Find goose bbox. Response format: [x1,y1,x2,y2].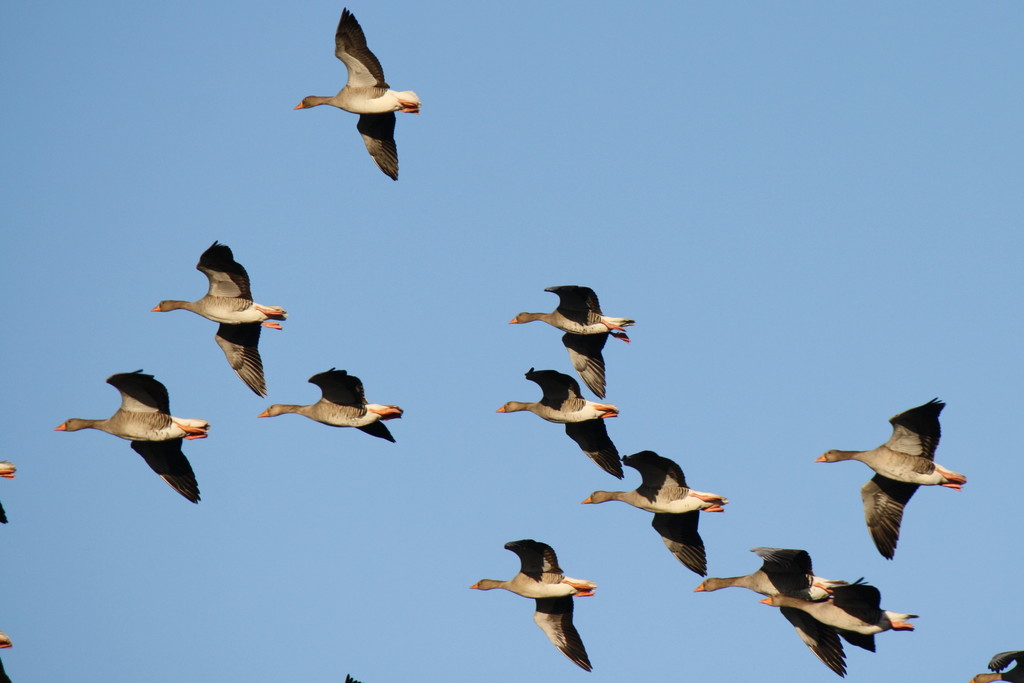
[257,361,401,441].
